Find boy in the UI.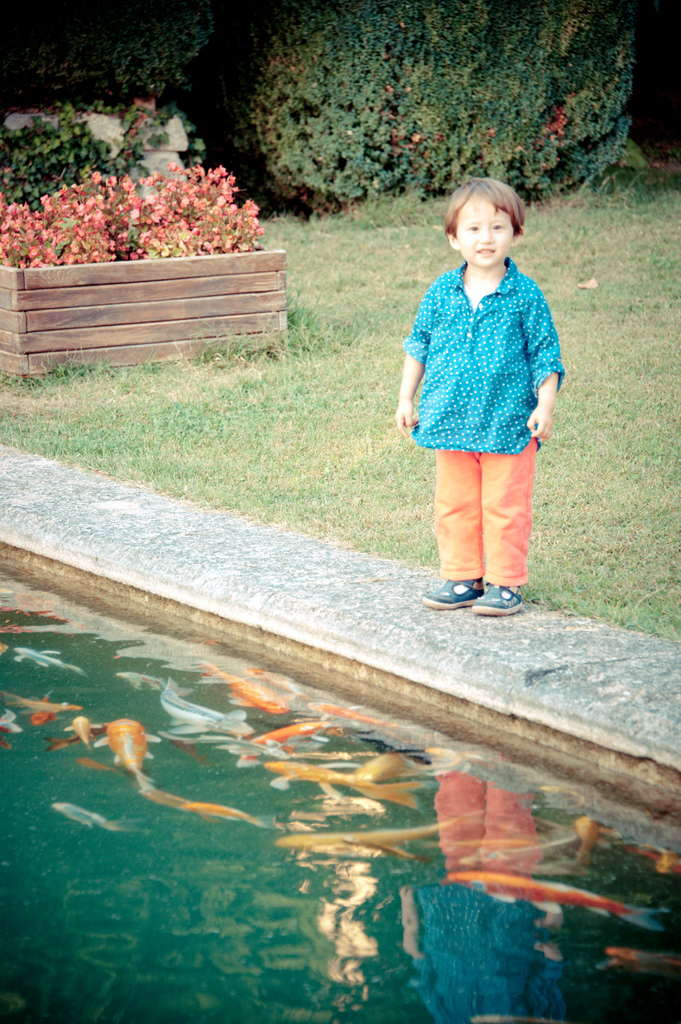
UI element at <box>392,192,563,603</box>.
